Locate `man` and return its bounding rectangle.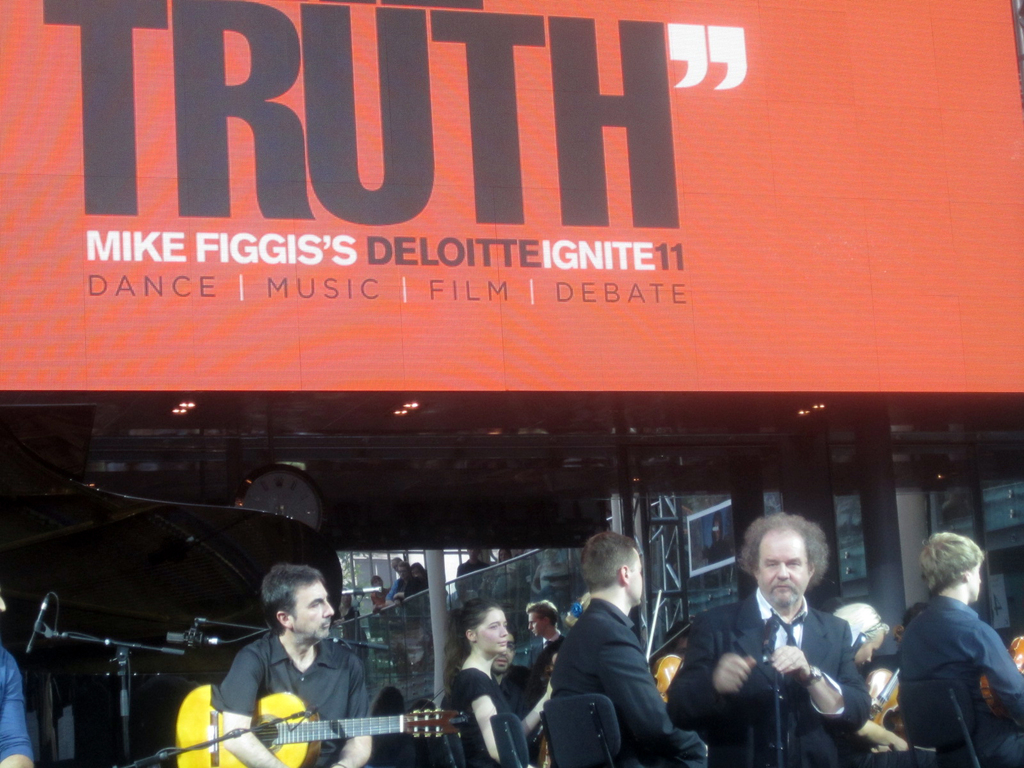
x1=219, y1=559, x2=374, y2=767.
